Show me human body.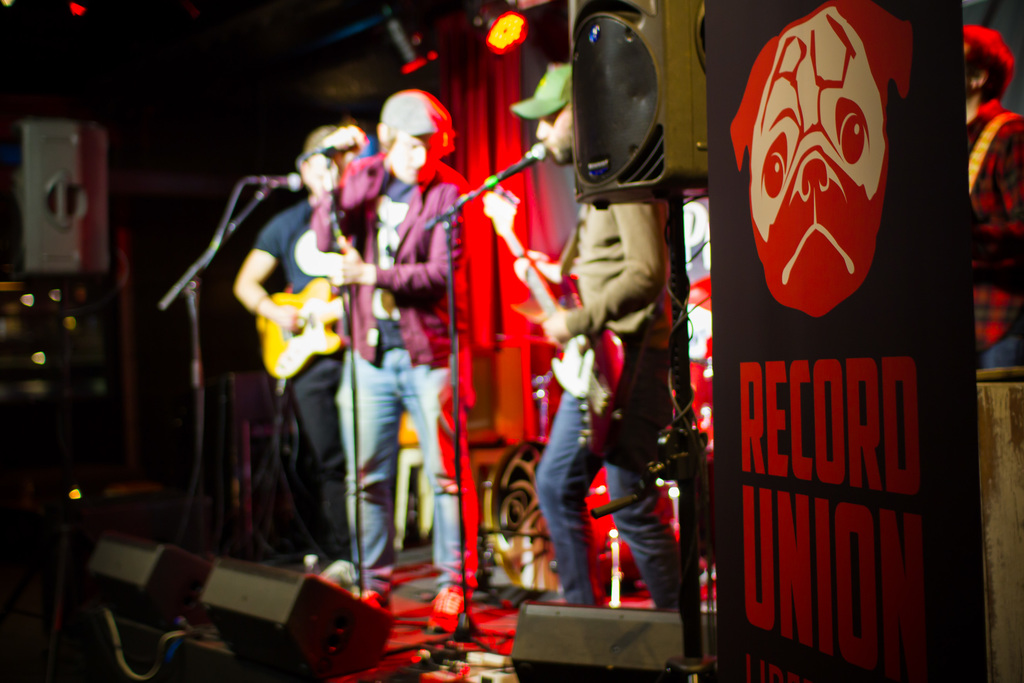
human body is here: crop(235, 128, 374, 568).
